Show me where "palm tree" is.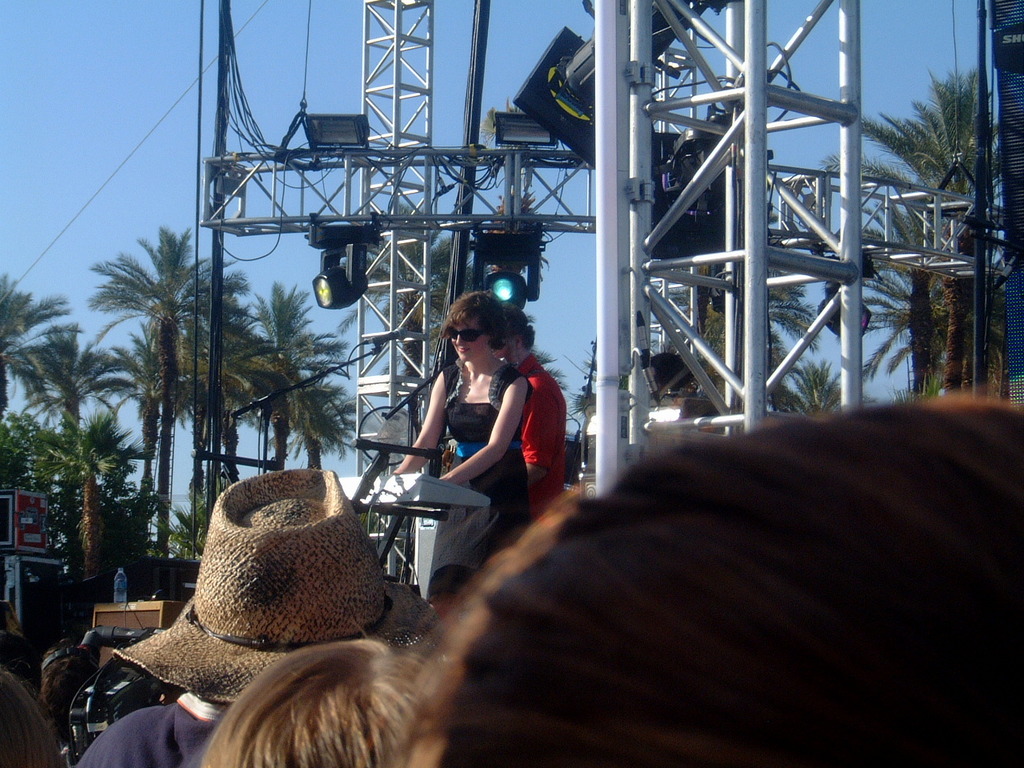
"palm tree" is at {"left": 29, "top": 314, "right": 130, "bottom": 588}.
